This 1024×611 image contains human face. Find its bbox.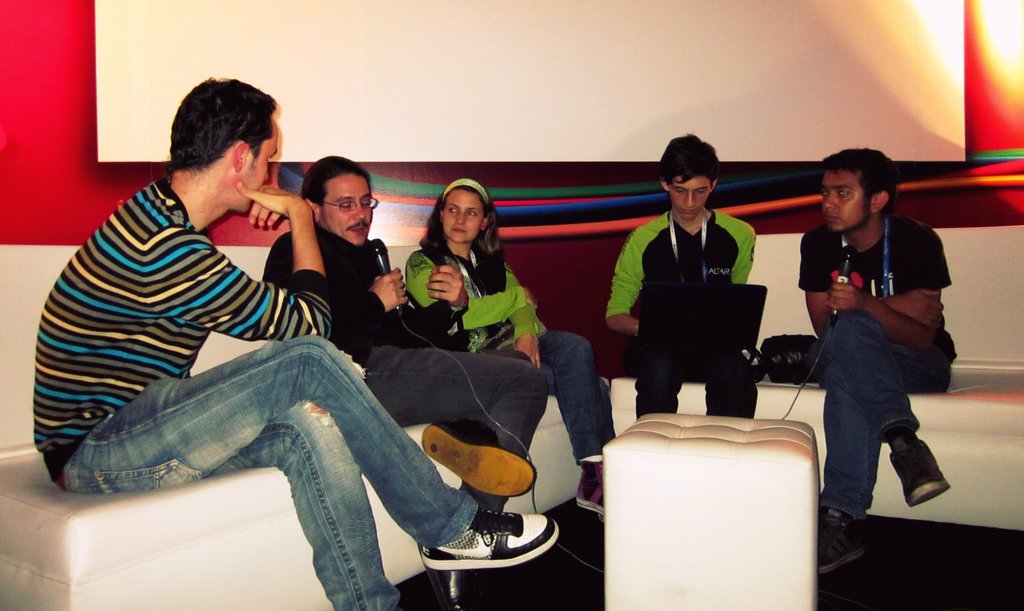
<bbox>824, 168, 870, 232</bbox>.
